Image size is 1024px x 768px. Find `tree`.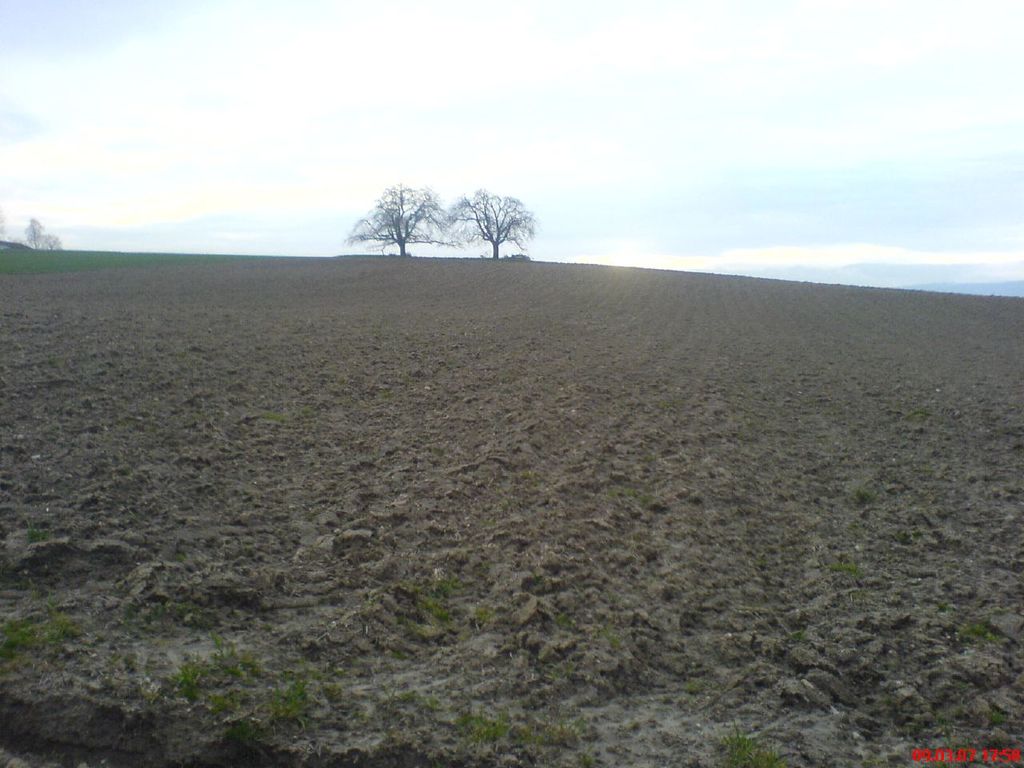
(left=445, top=187, right=542, bottom=262).
